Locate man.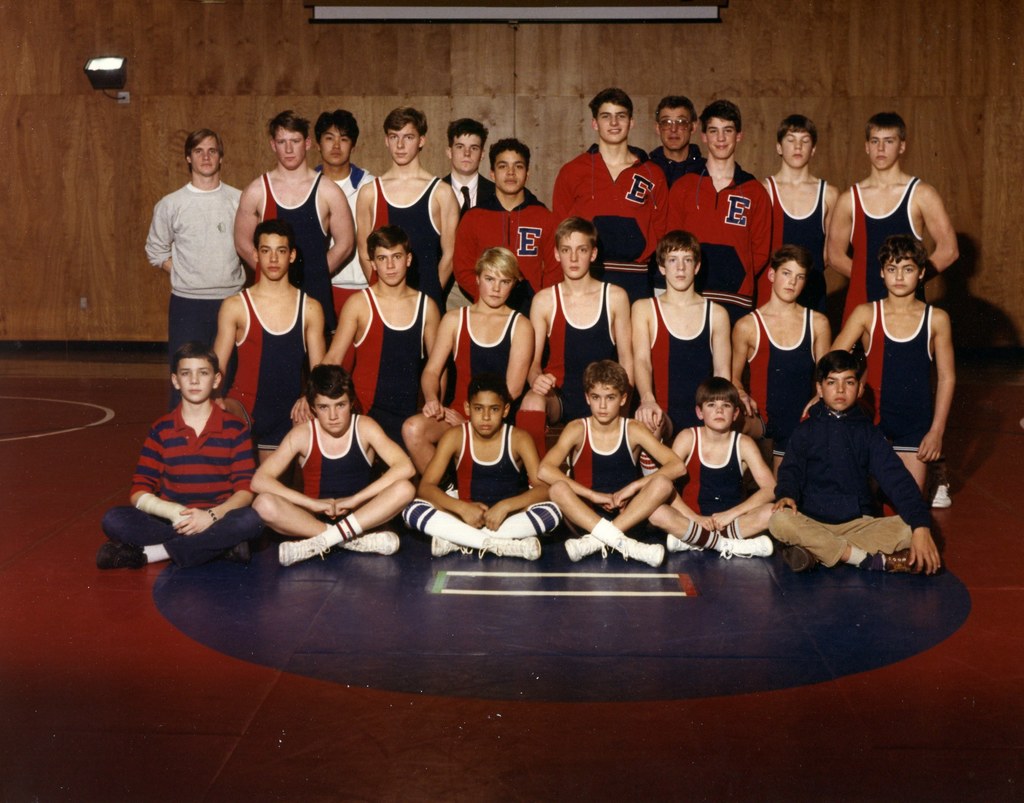
Bounding box: BBox(138, 122, 247, 379).
